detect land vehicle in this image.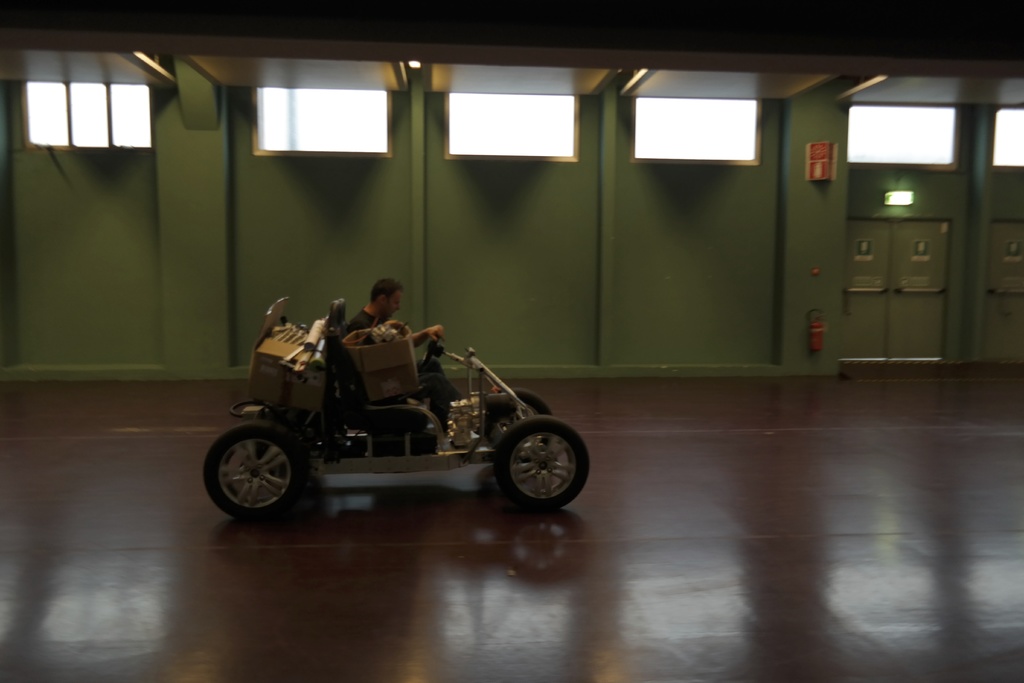
Detection: [209,311,595,531].
